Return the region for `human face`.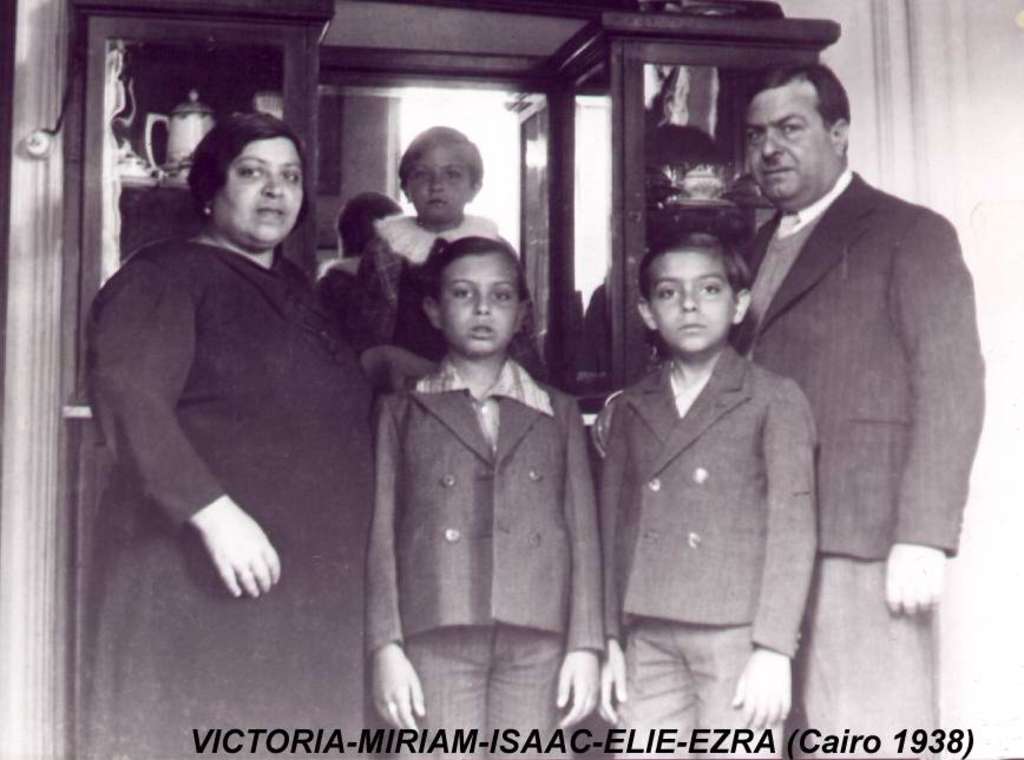
box(408, 145, 467, 221).
